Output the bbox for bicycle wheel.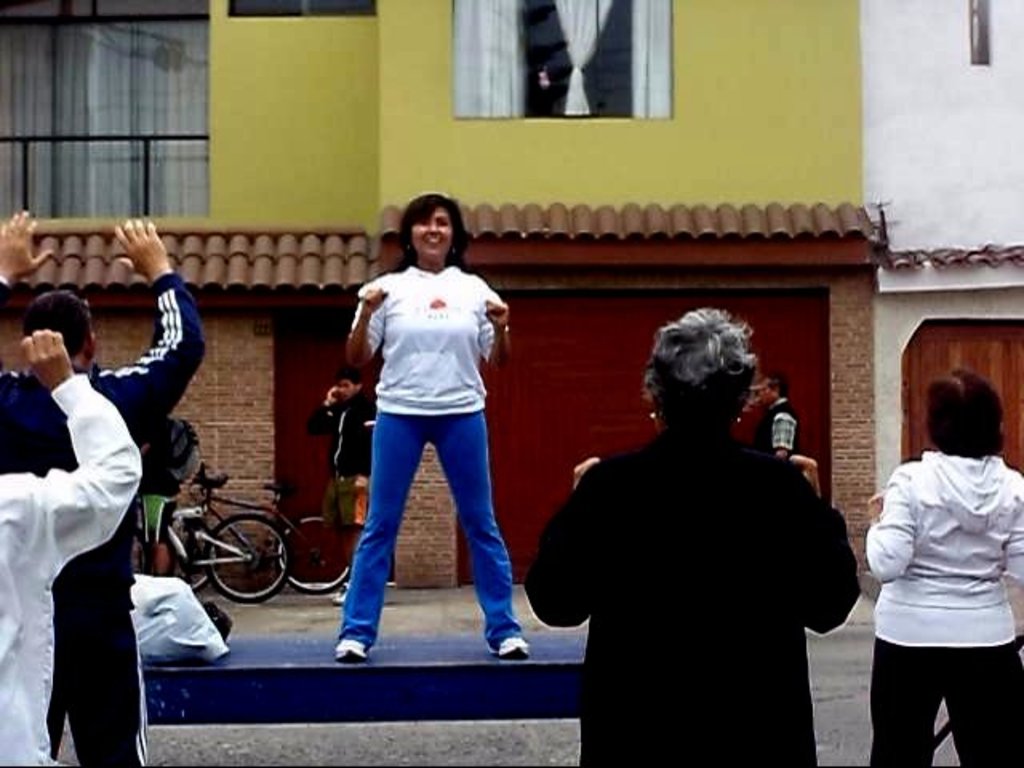
x1=171 y1=517 x2=216 y2=590.
